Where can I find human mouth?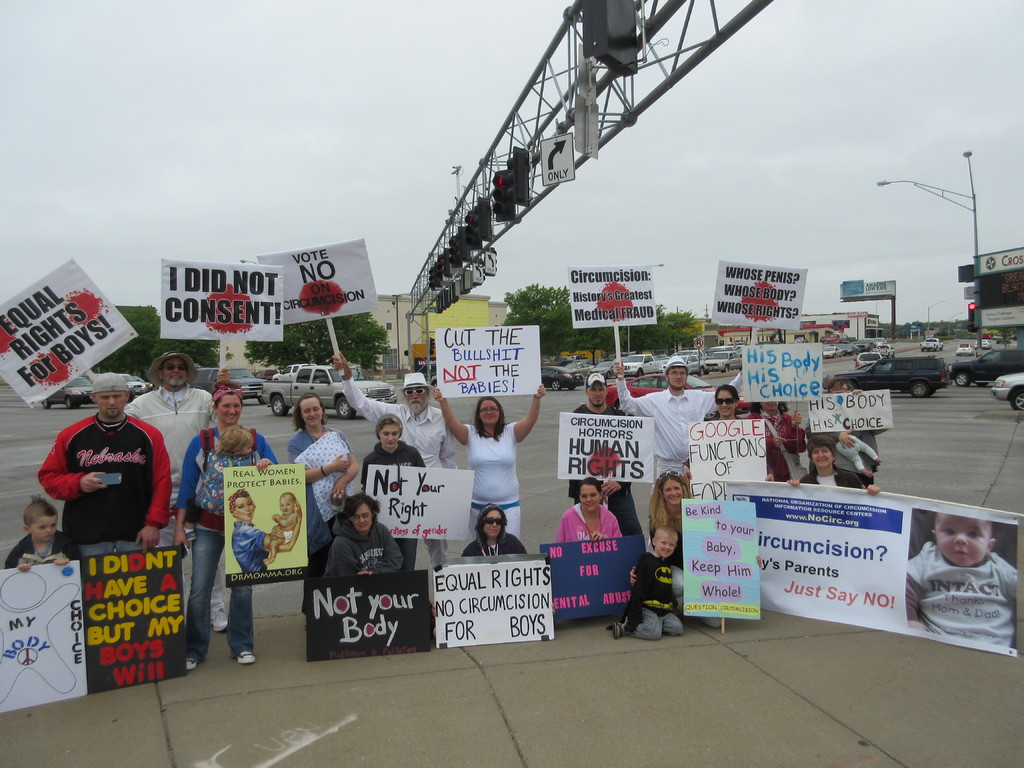
You can find it at bbox(595, 399, 602, 400).
